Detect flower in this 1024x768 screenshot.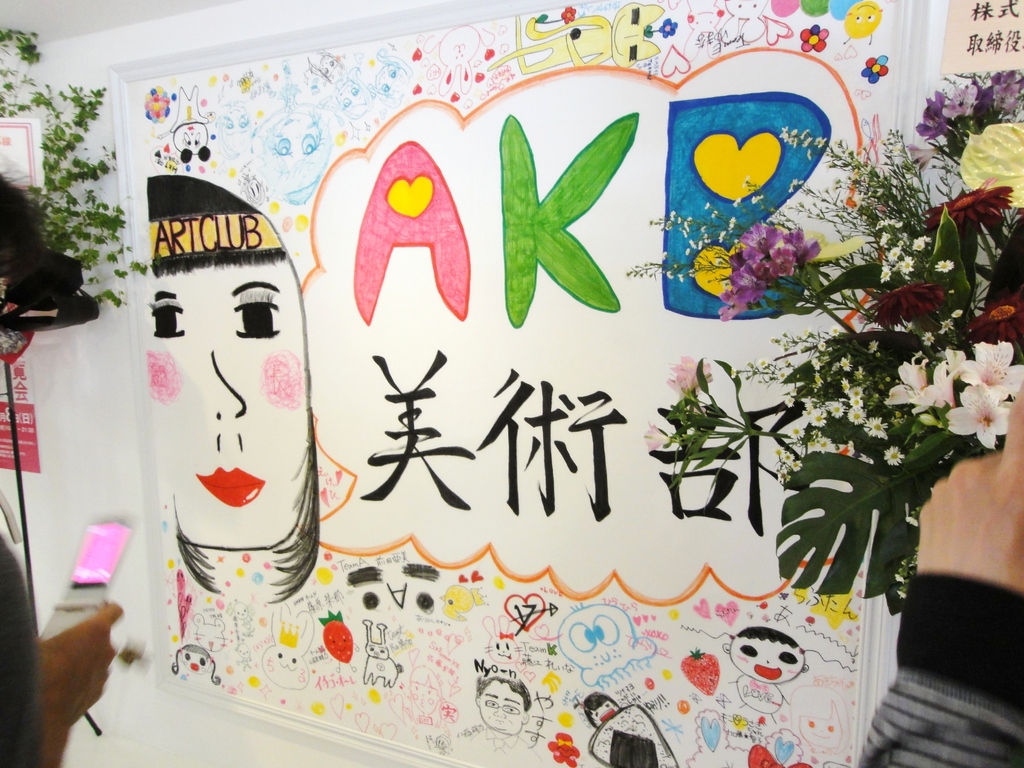
Detection: locate(671, 352, 711, 399).
